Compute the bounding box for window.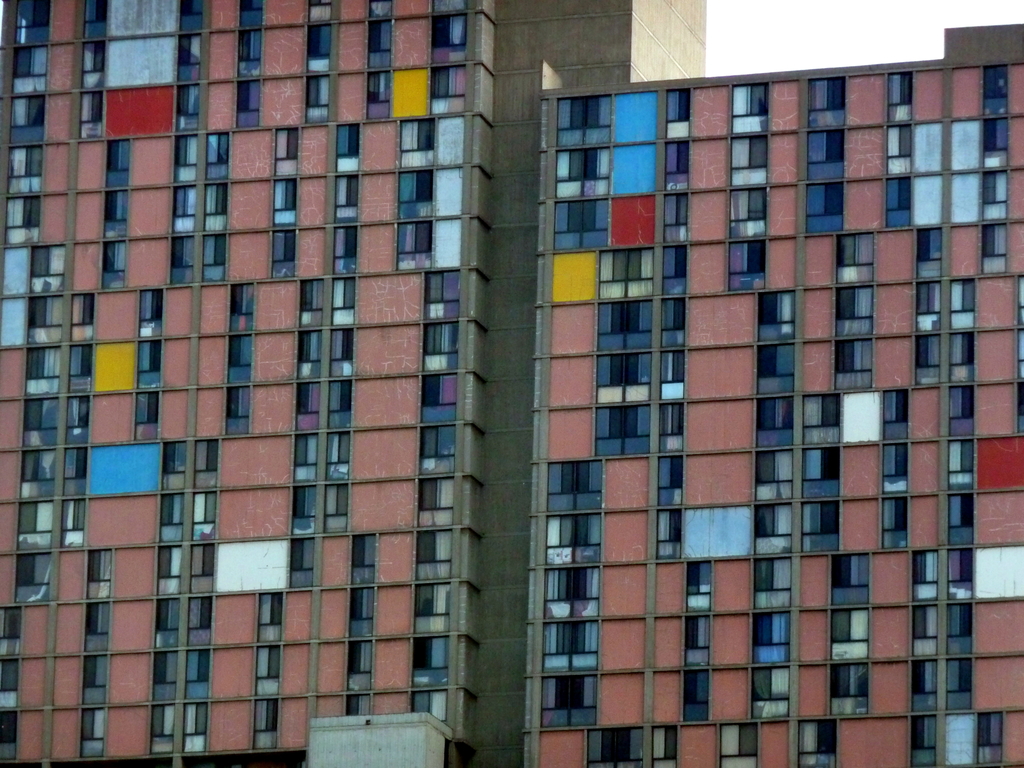
rect(730, 194, 766, 235).
